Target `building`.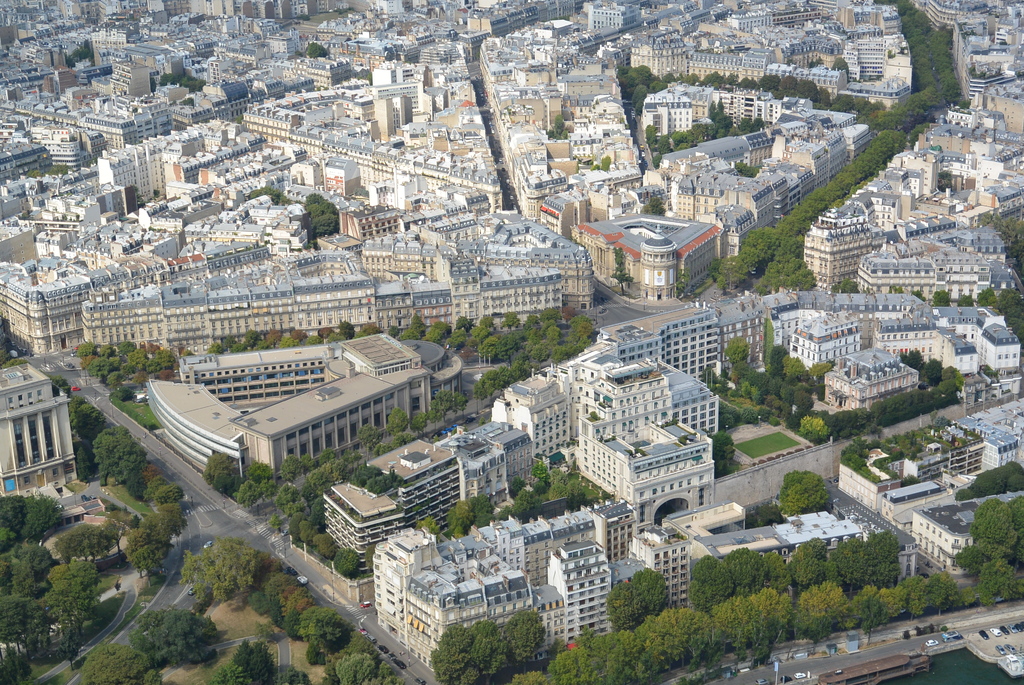
Target region: Rect(317, 416, 541, 572).
